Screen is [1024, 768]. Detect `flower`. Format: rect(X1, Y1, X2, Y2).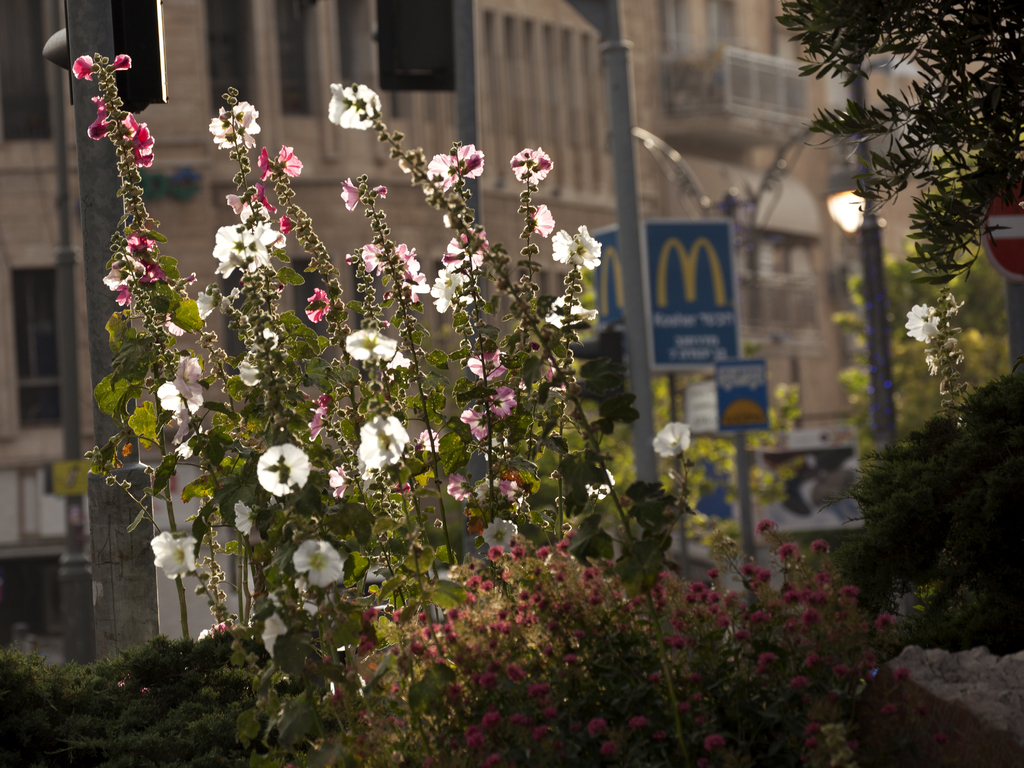
rect(906, 300, 940, 347).
